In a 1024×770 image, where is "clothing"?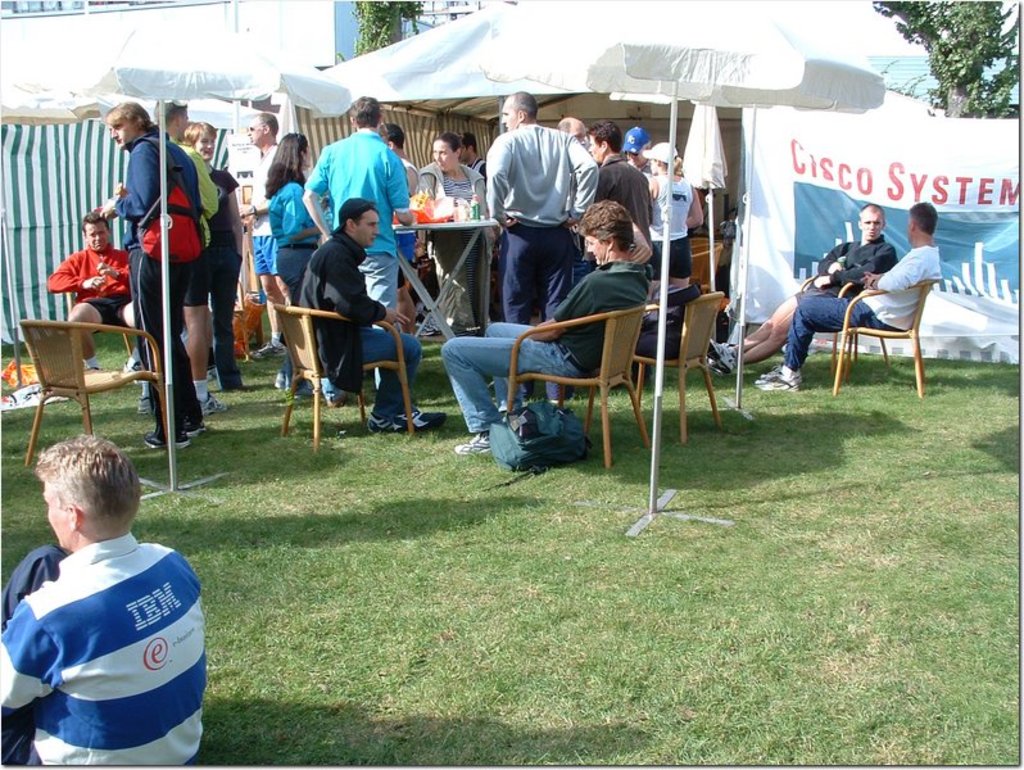
bbox(0, 538, 212, 769).
